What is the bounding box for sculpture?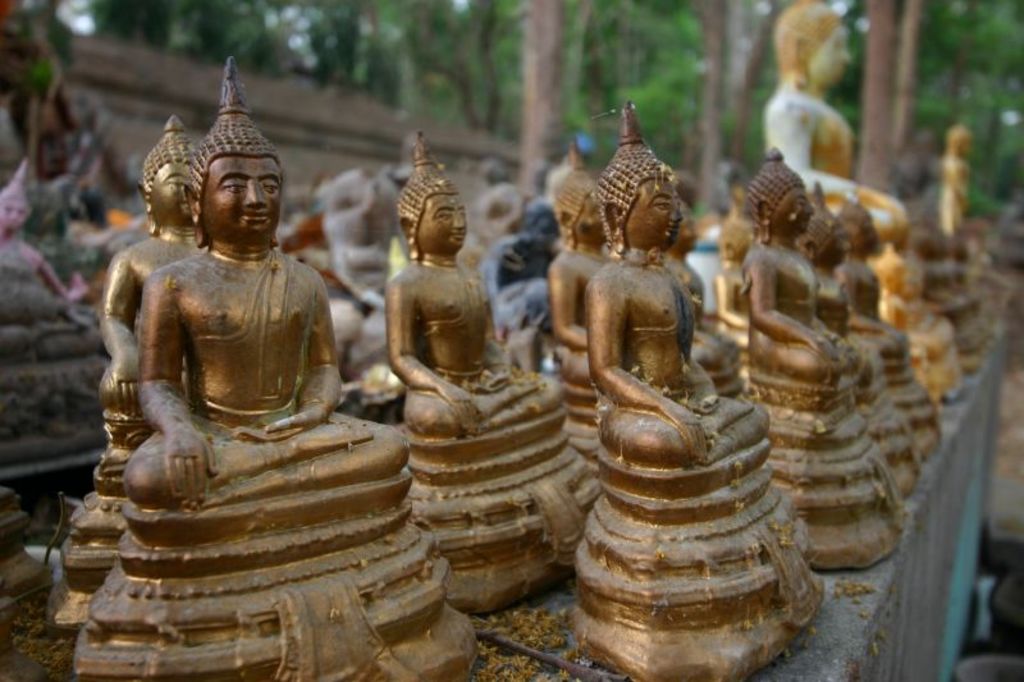
129,52,404,490.
